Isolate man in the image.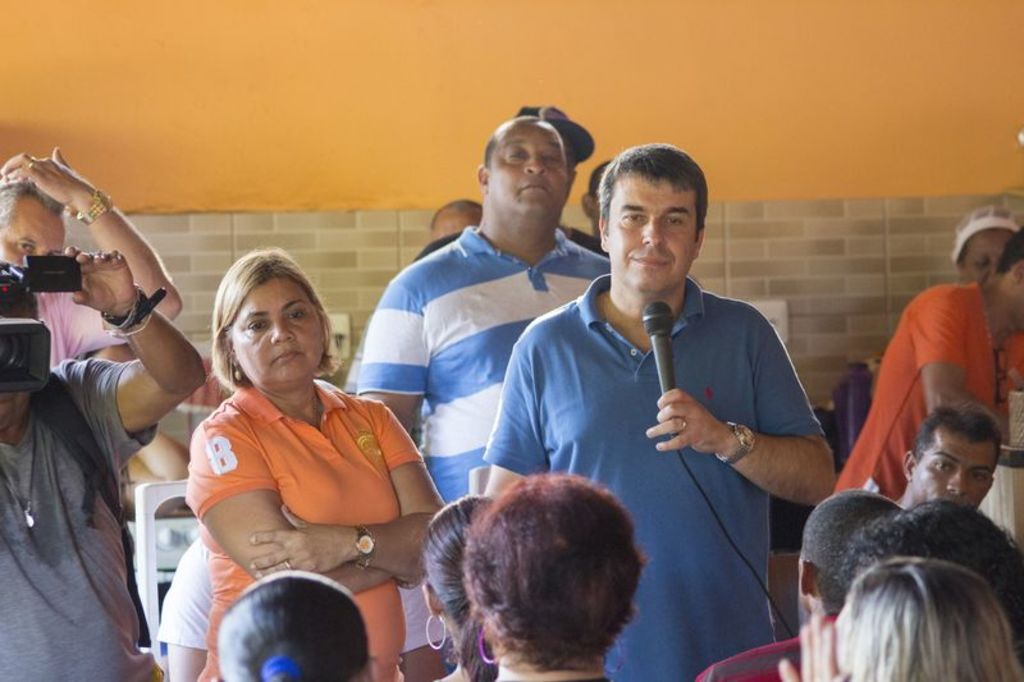
Isolated region: l=803, t=495, r=919, b=676.
